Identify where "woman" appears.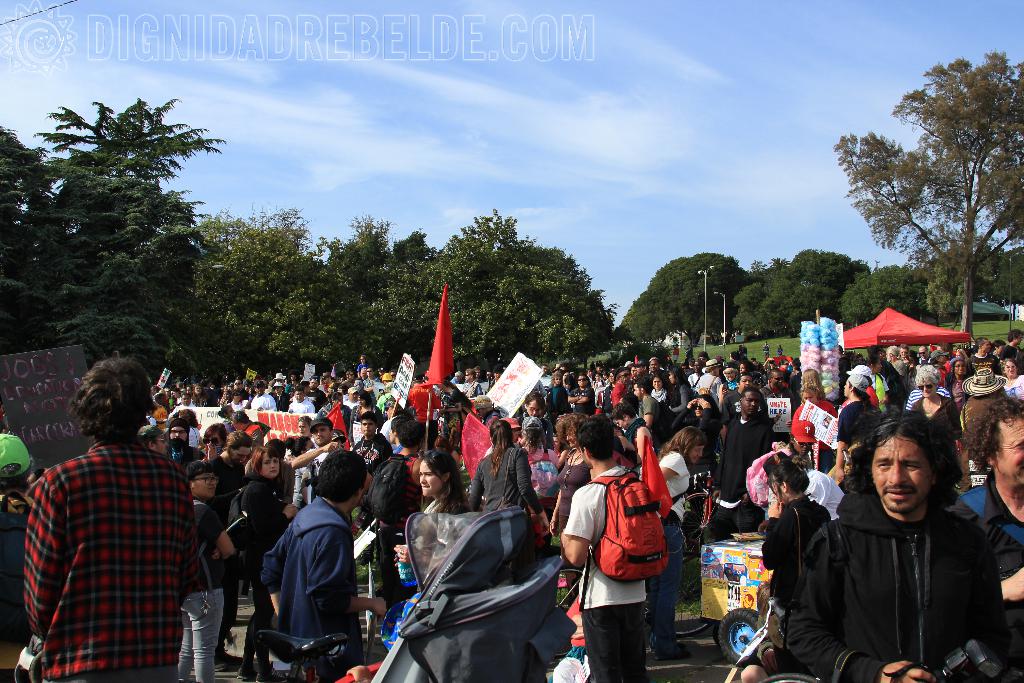
Appears at <box>521,427,559,550</box>.
